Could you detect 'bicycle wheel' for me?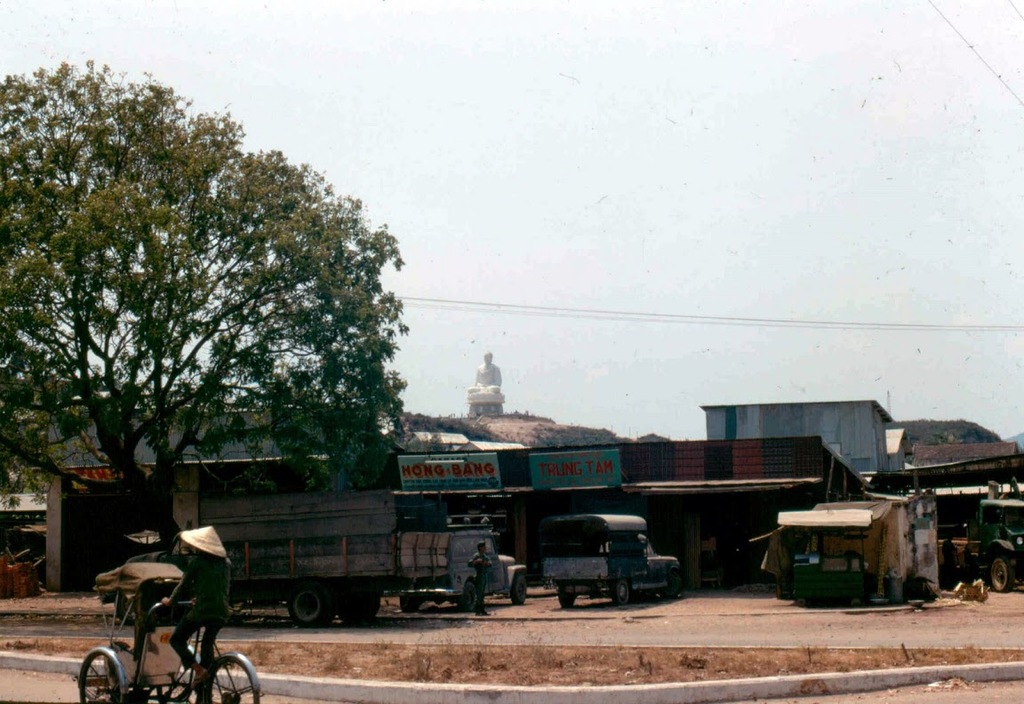
Detection result: locate(79, 652, 121, 703).
